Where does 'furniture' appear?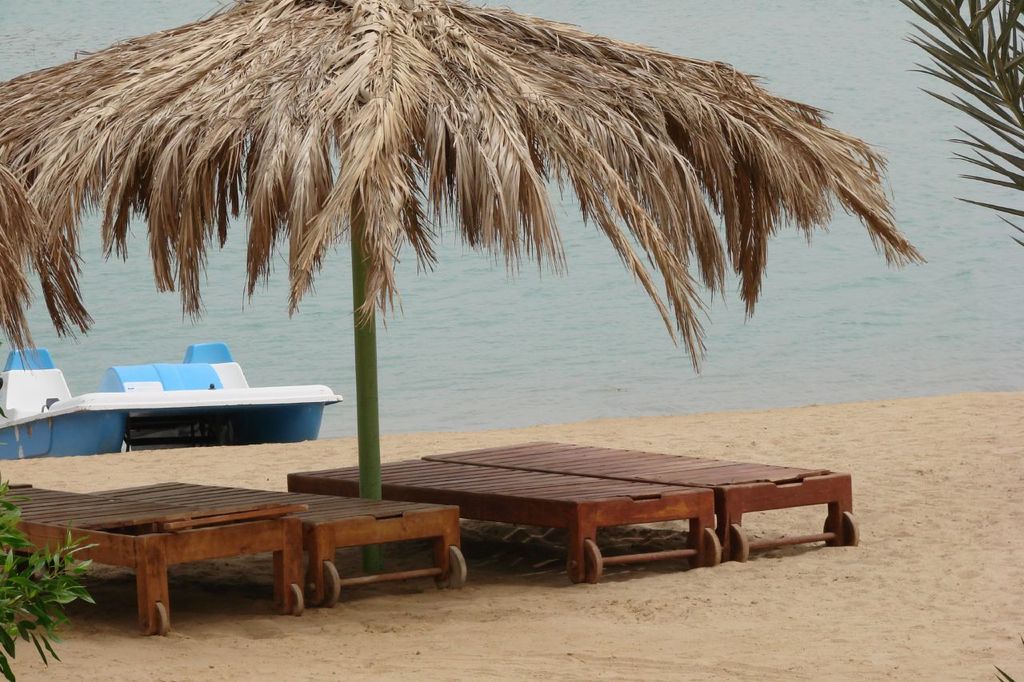
Appears at (x1=289, y1=457, x2=725, y2=575).
